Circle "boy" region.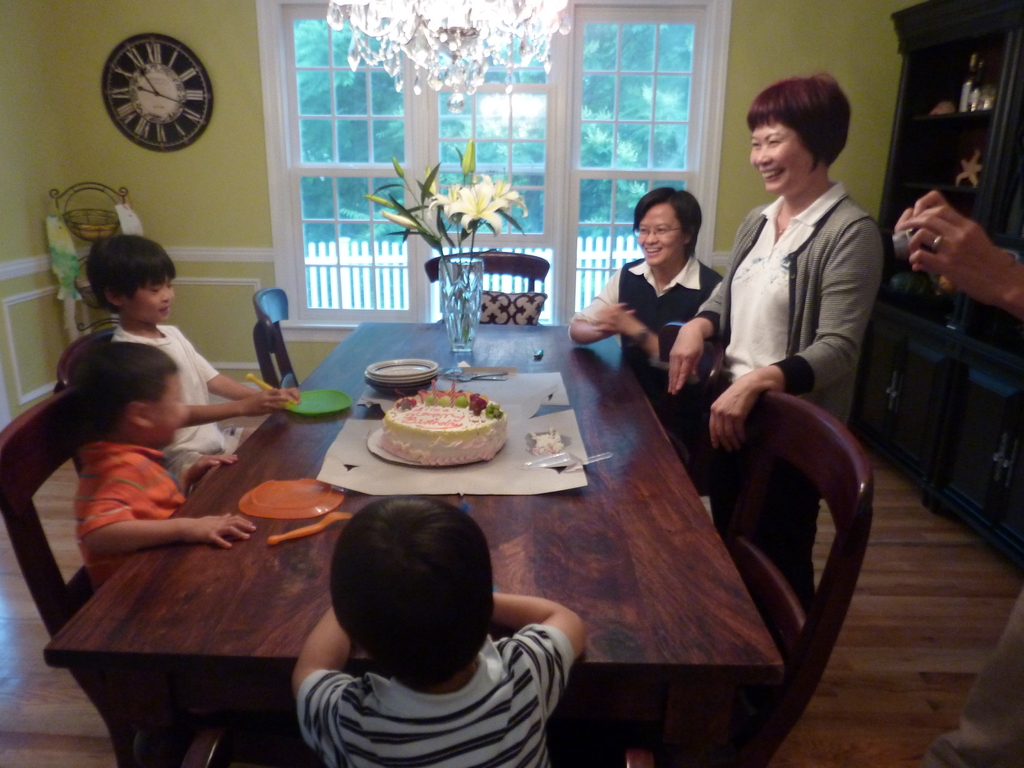
Region: crop(69, 341, 259, 584).
